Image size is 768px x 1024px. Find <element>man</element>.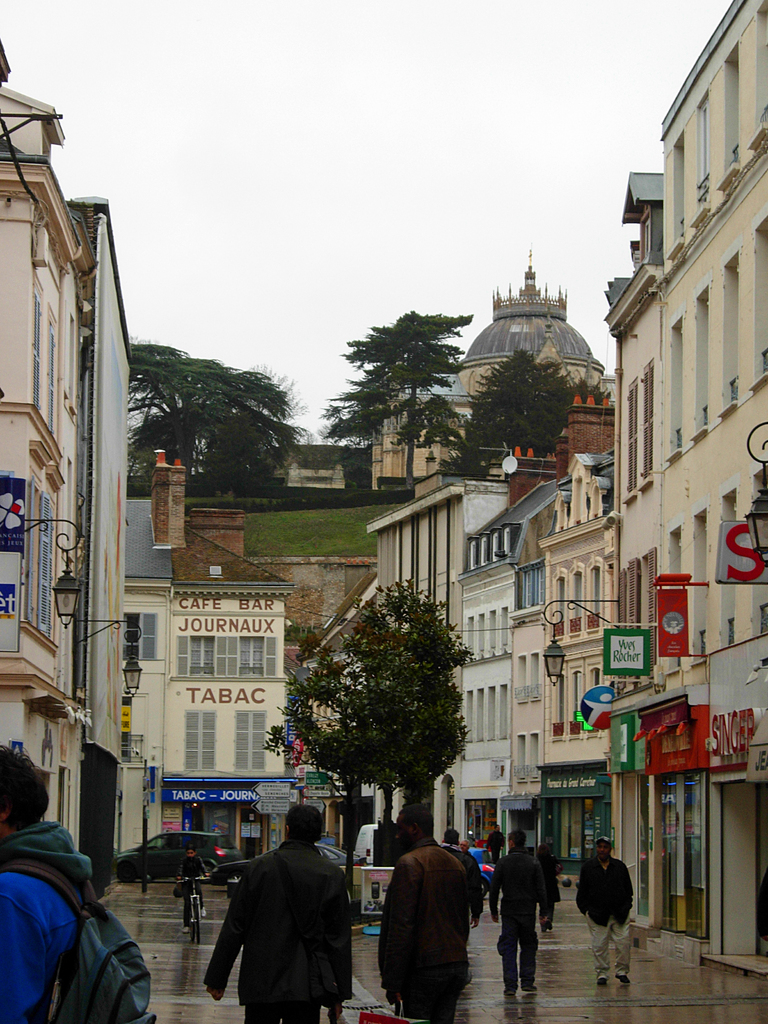
box=[490, 824, 553, 994].
